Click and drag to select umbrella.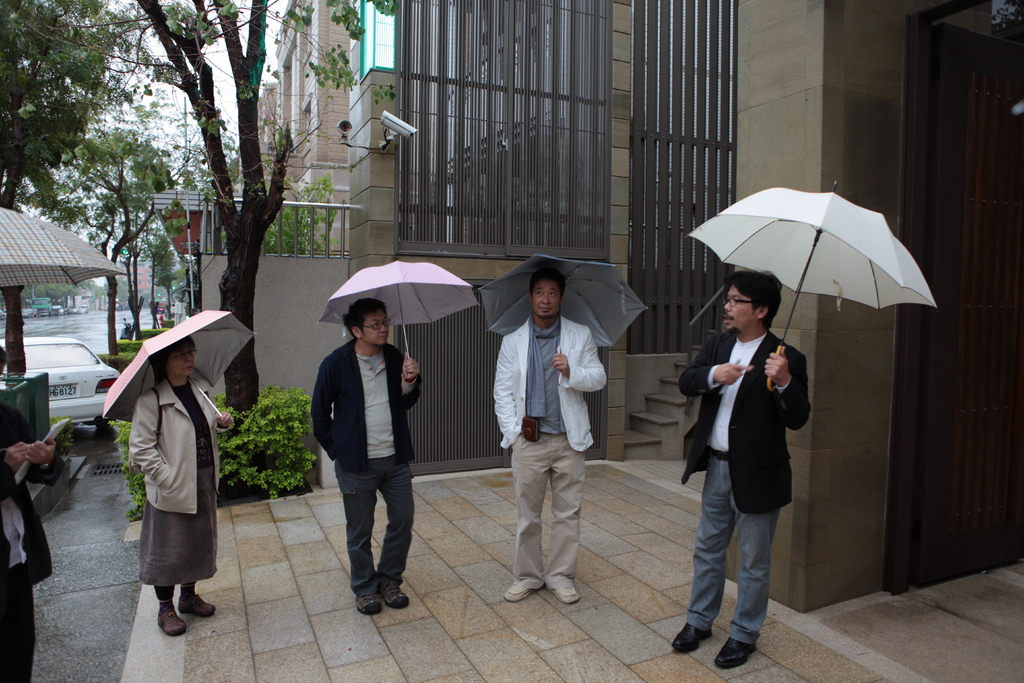
Selection: [104, 309, 255, 422].
